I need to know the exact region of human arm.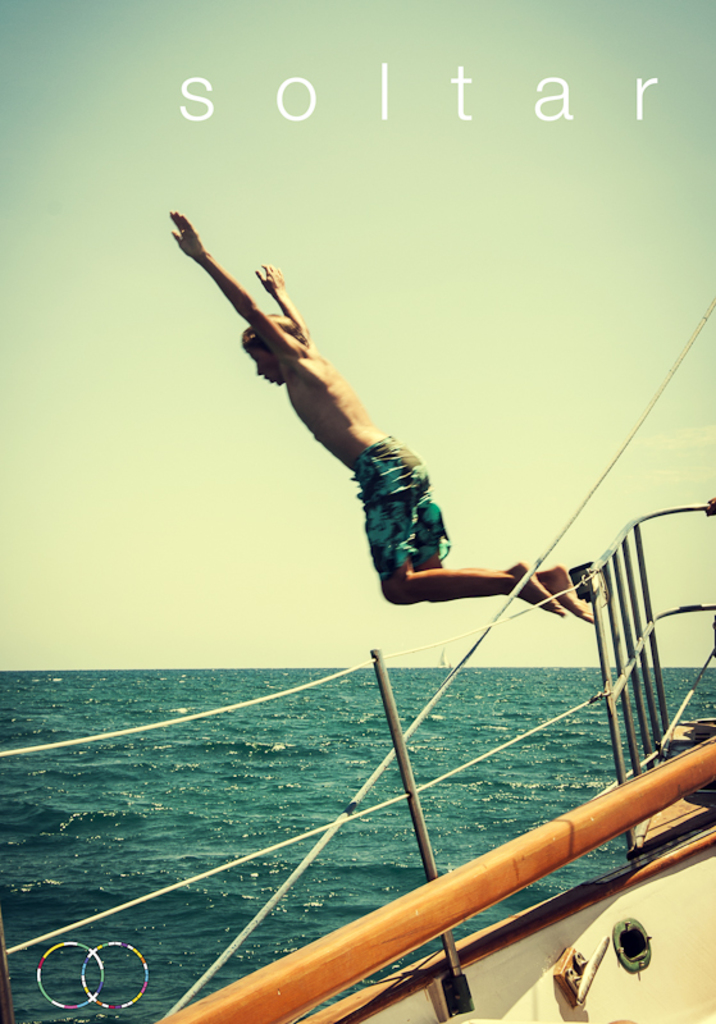
Region: bbox=[163, 211, 298, 367].
